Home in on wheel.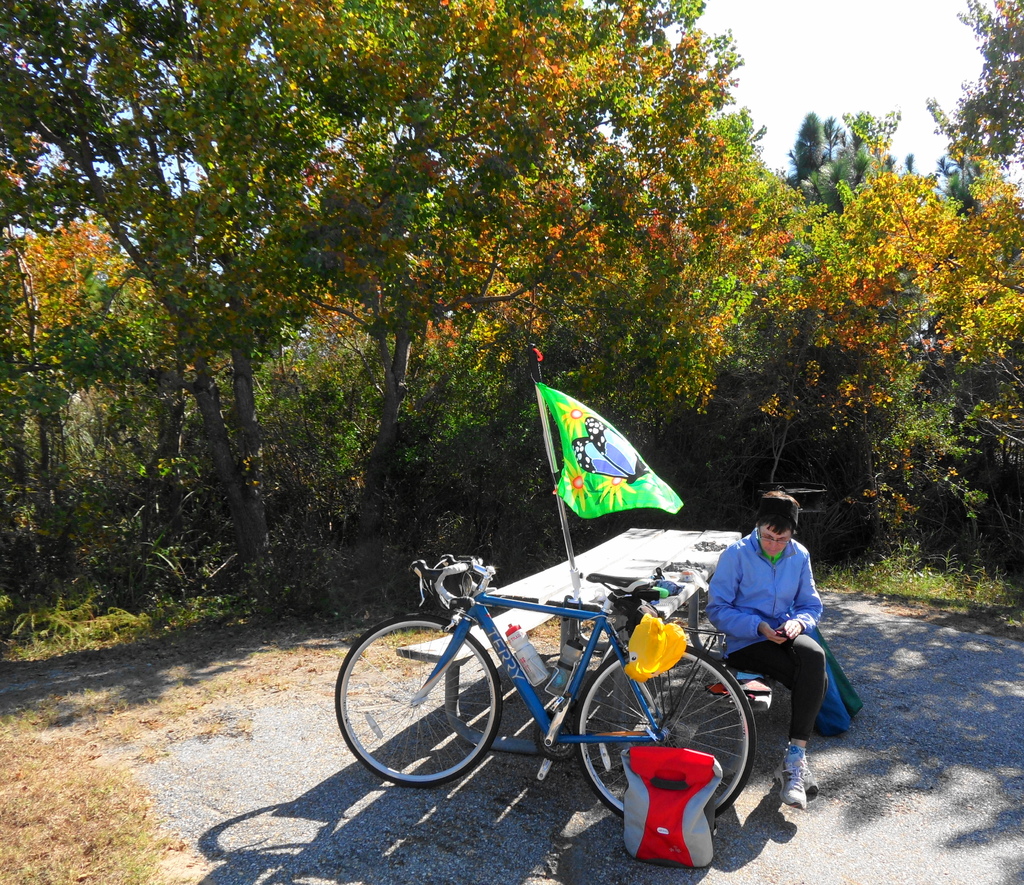
Homed in at box(538, 706, 580, 757).
